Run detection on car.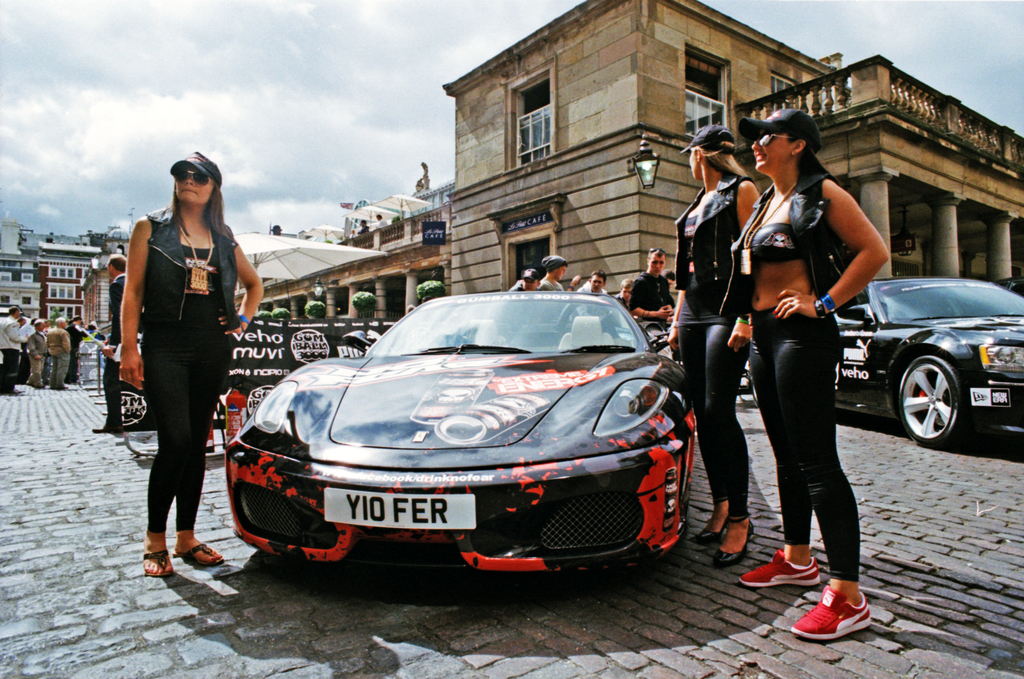
Result: rect(829, 275, 1023, 443).
